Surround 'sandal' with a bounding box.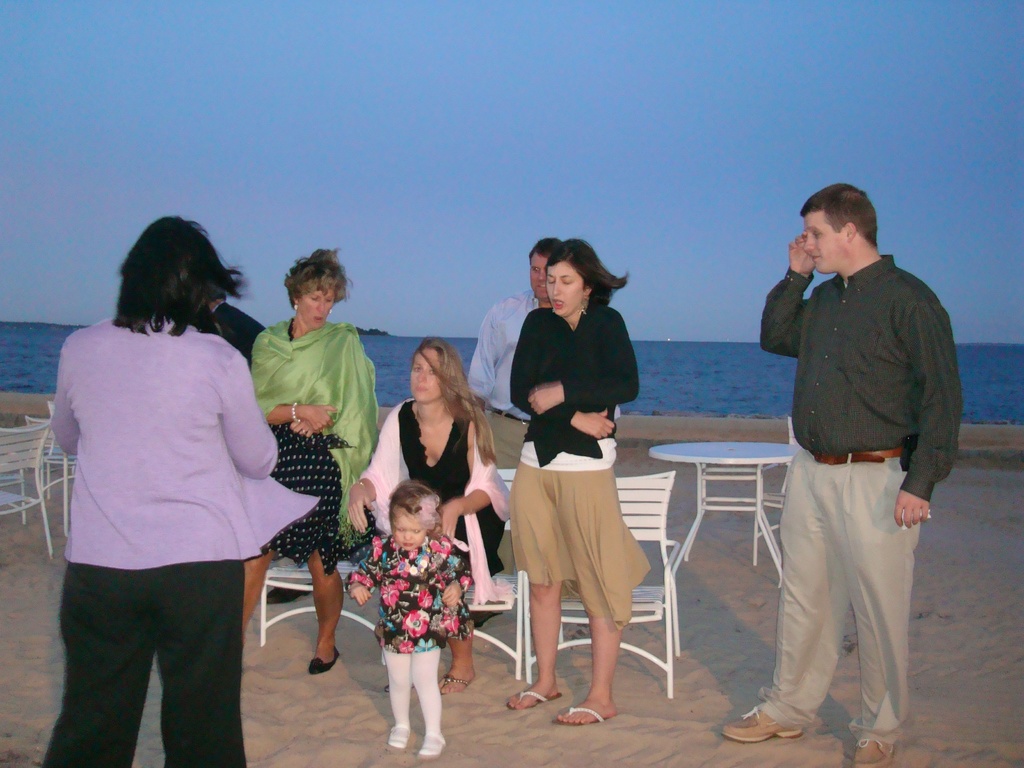
select_region(417, 734, 451, 759).
